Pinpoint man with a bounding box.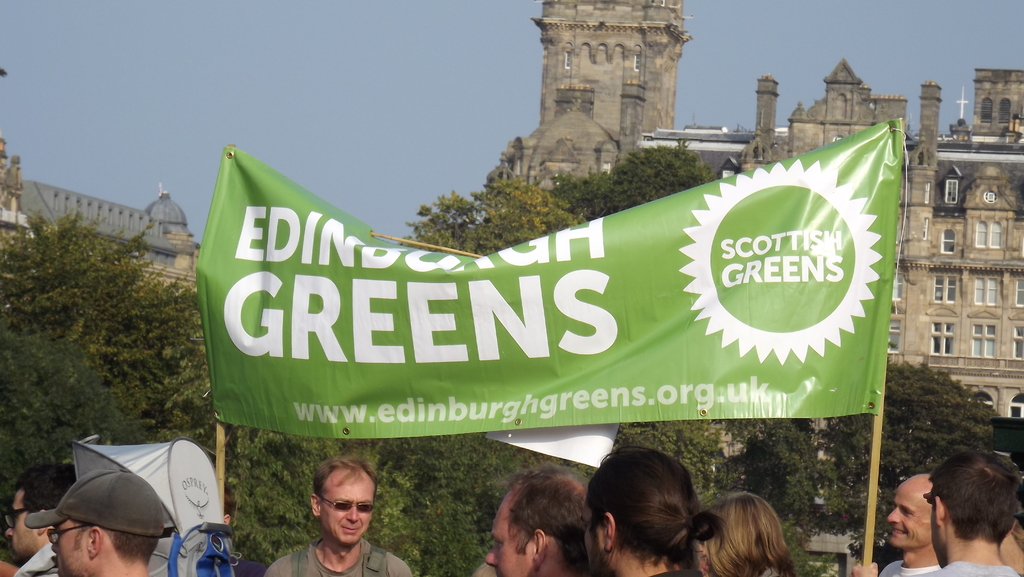
25:462:159:576.
